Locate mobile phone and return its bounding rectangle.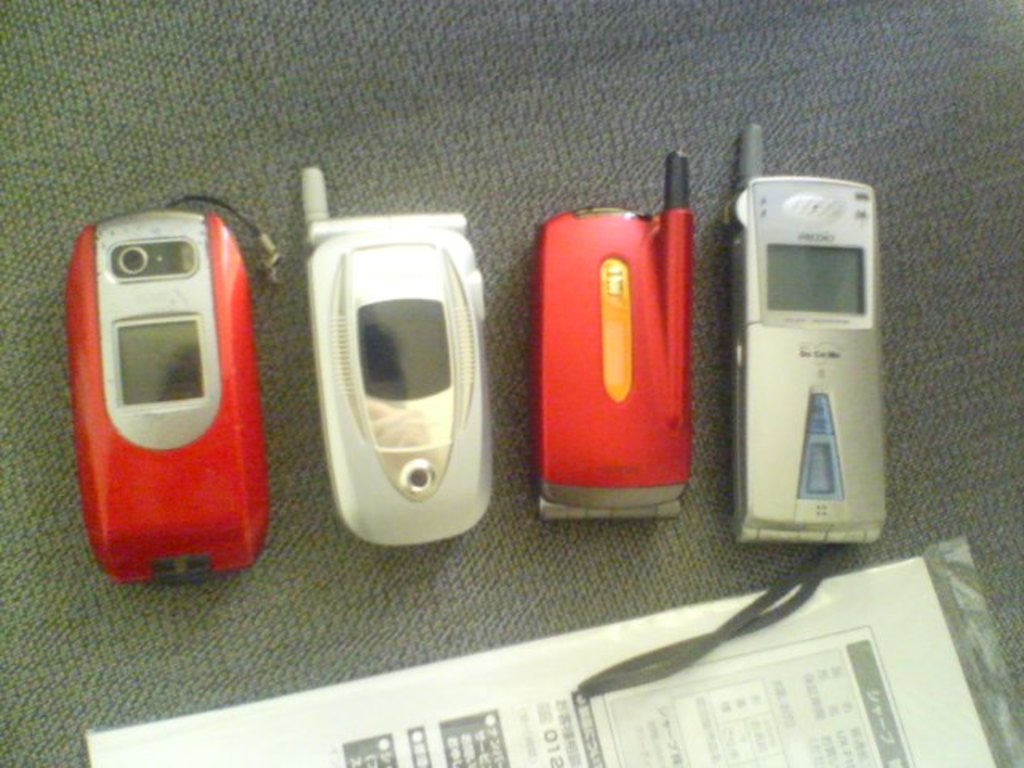
(left=542, top=146, right=699, bottom=533).
